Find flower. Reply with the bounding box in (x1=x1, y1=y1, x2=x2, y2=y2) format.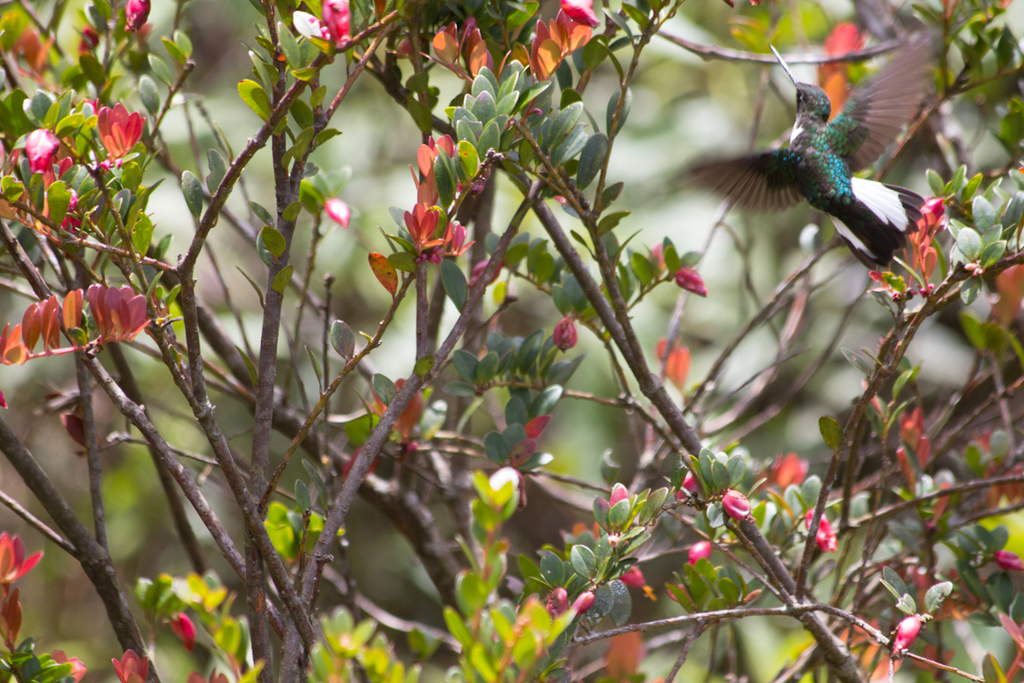
(x1=719, y1=489, x2=749, y2=521).
